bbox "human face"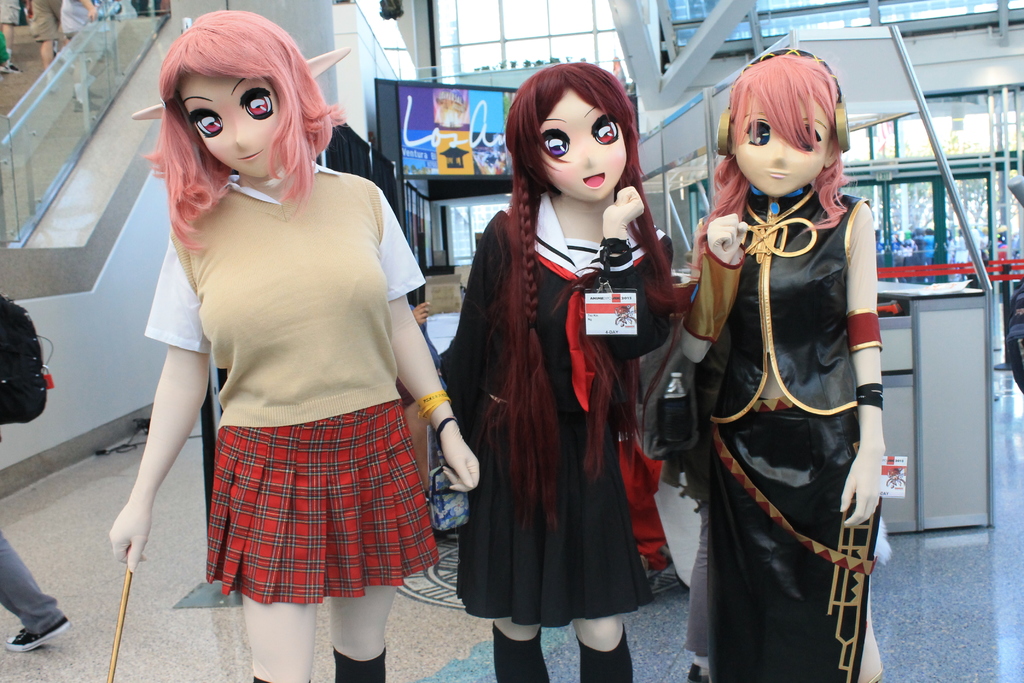
rect(730, 99, 830, 197)
